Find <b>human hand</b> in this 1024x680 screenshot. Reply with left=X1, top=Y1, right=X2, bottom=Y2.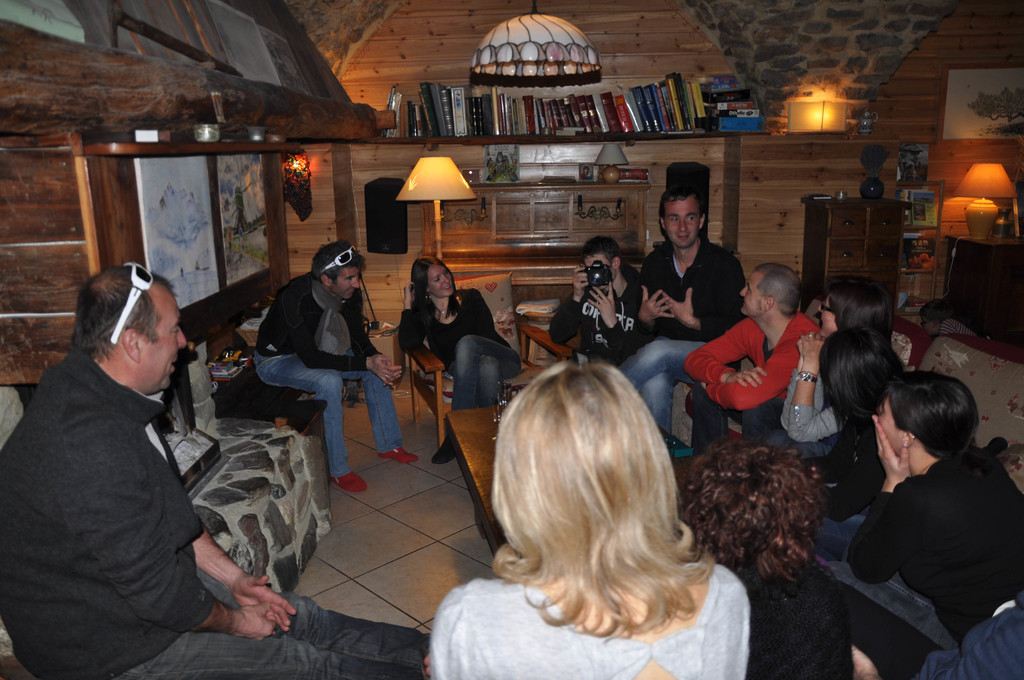
left=640, top=282, right=675, bottom=323.
